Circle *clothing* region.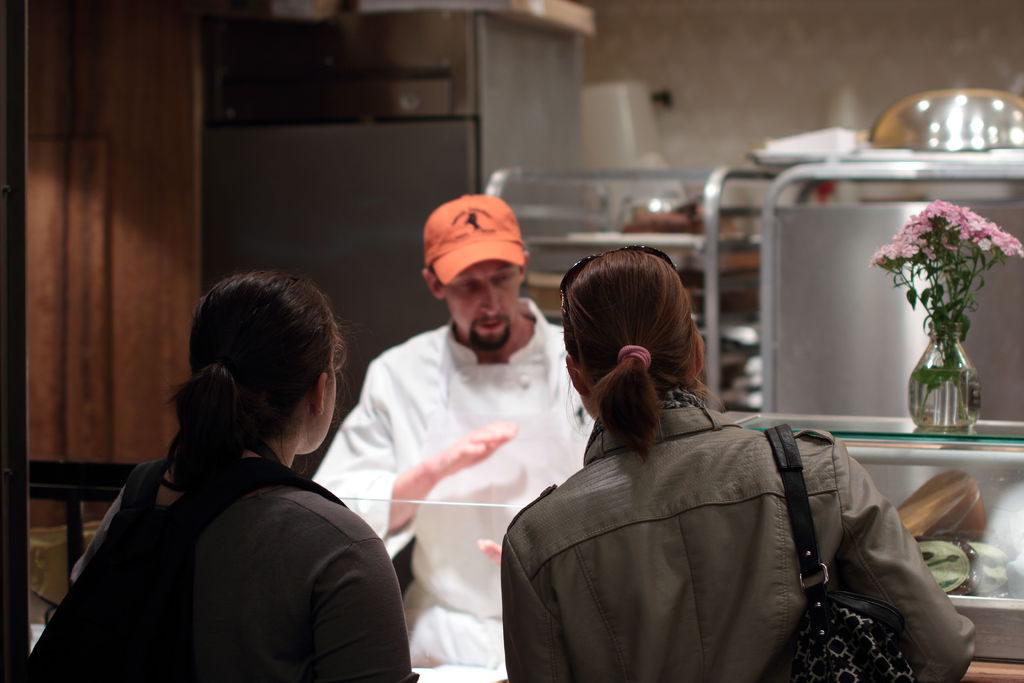
Region: [64, 459, 420, 682].
